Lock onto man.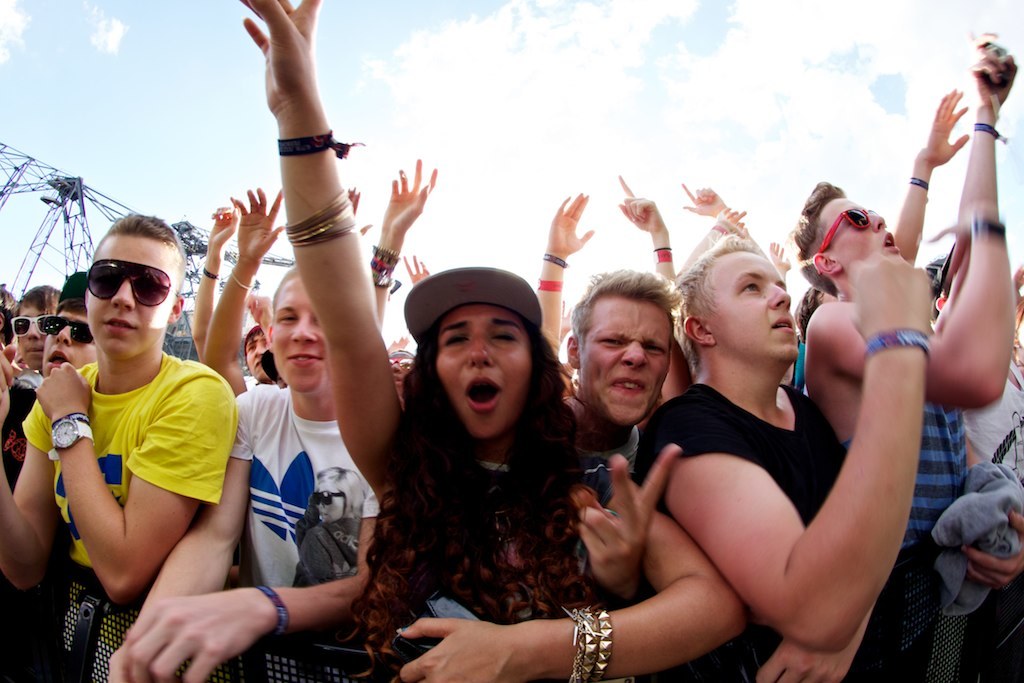
Locked: detection(0, 282, 59, 364).
